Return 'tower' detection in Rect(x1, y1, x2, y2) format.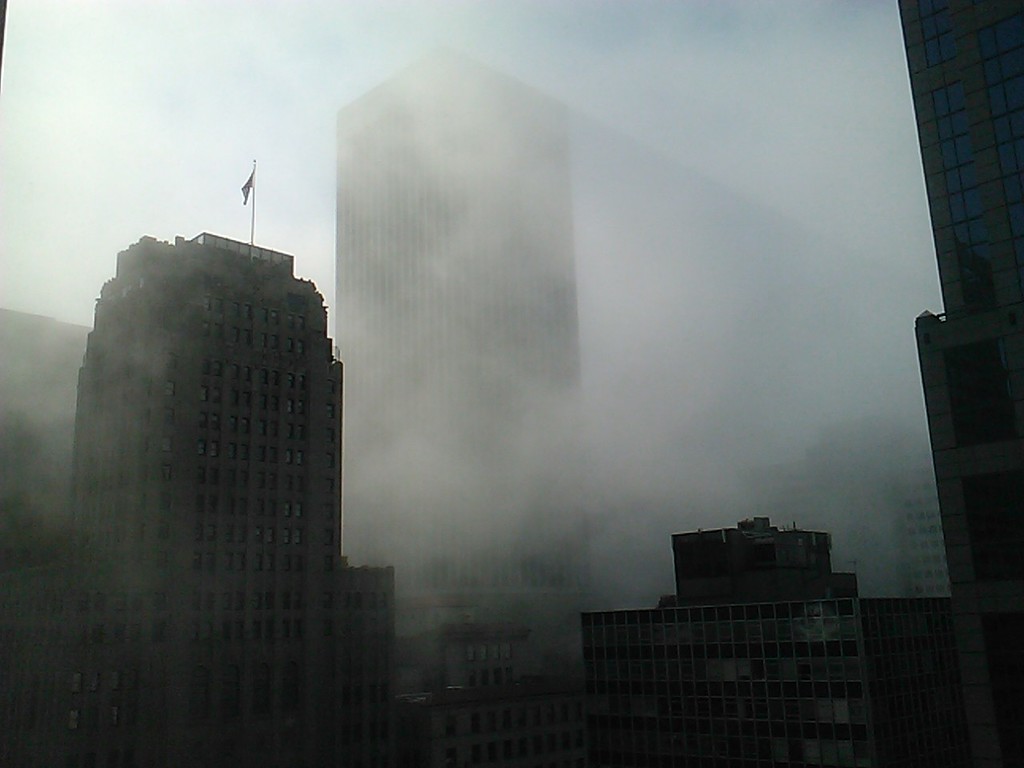
Rect(0, 314, 87, 756).
